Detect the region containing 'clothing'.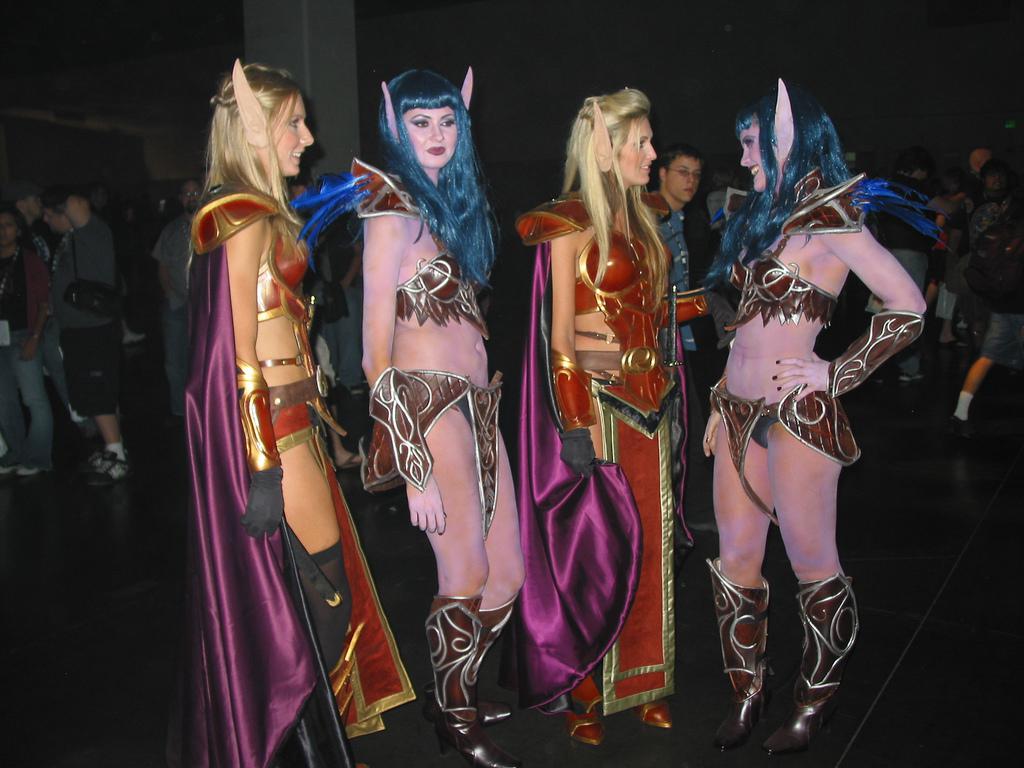
713:388:863:524.
